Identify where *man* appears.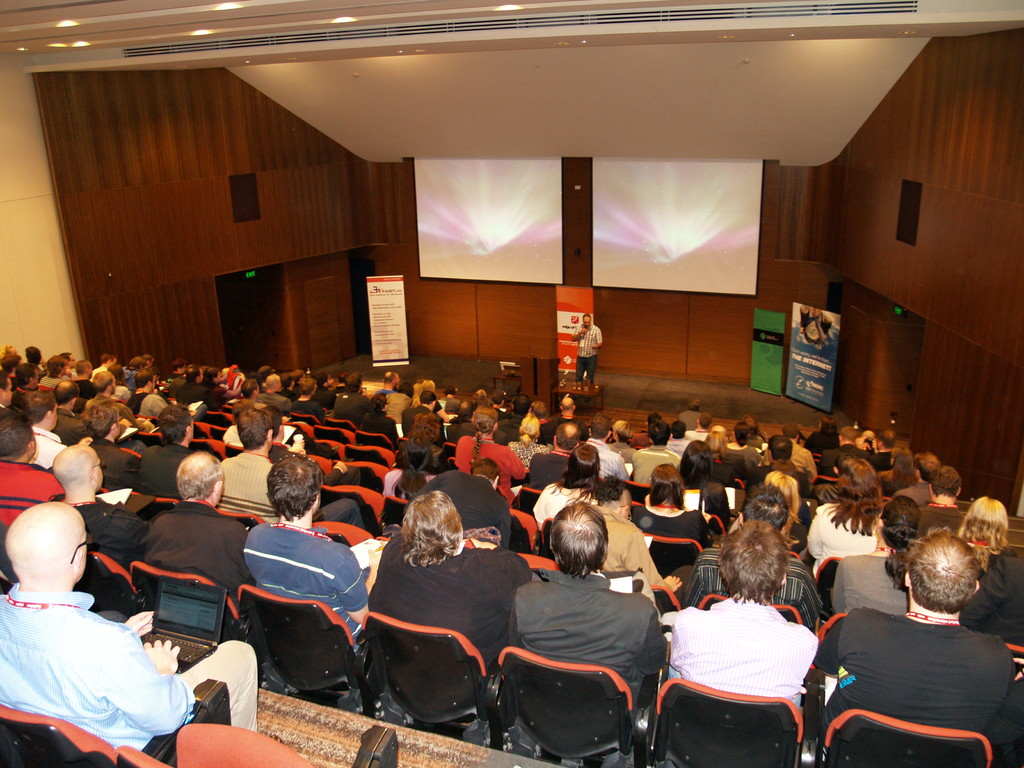
Appears at 72,358,94,393.
